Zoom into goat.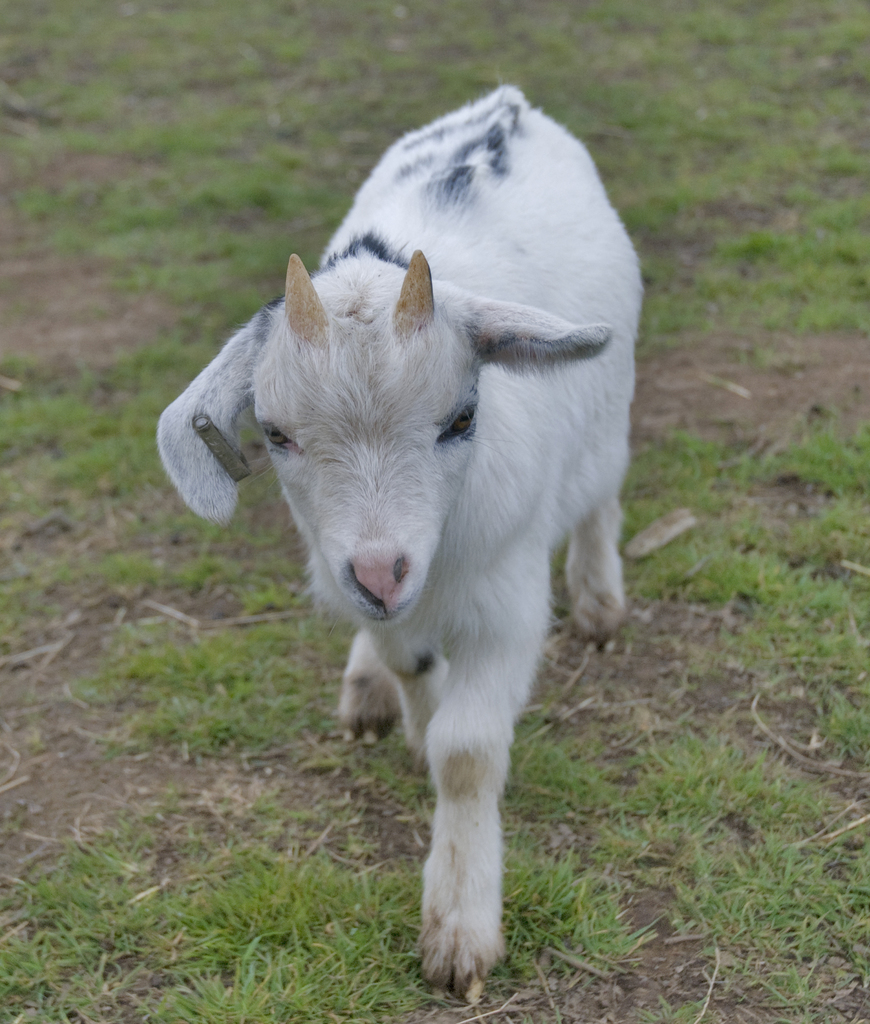
Zoom target: 177/109/654/1023.
